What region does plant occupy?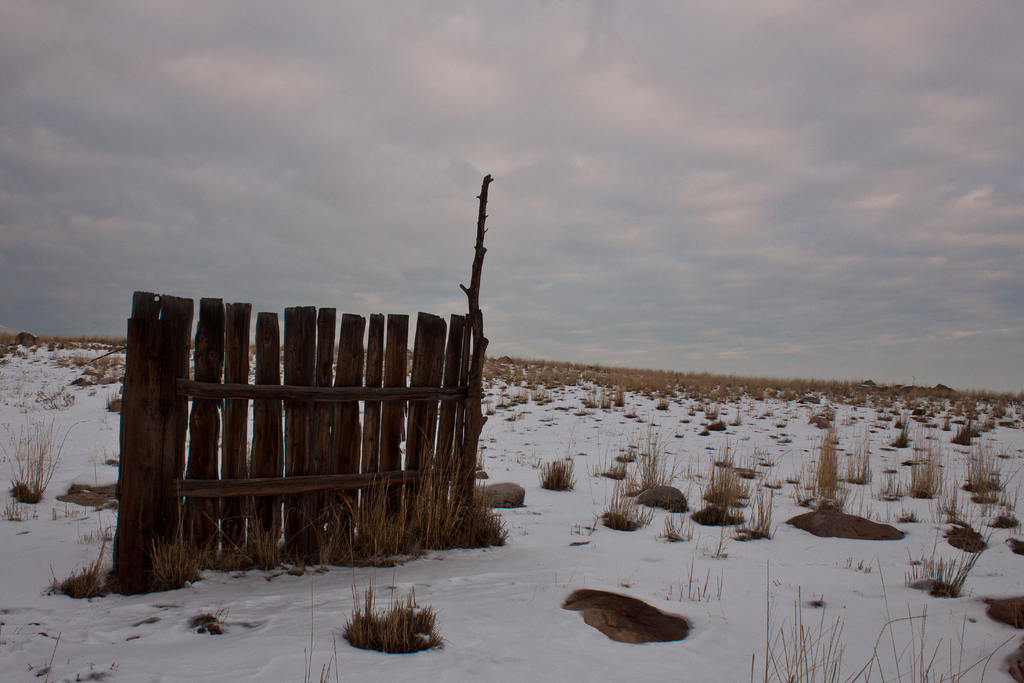
BBox(339, 573, 442, 658).
